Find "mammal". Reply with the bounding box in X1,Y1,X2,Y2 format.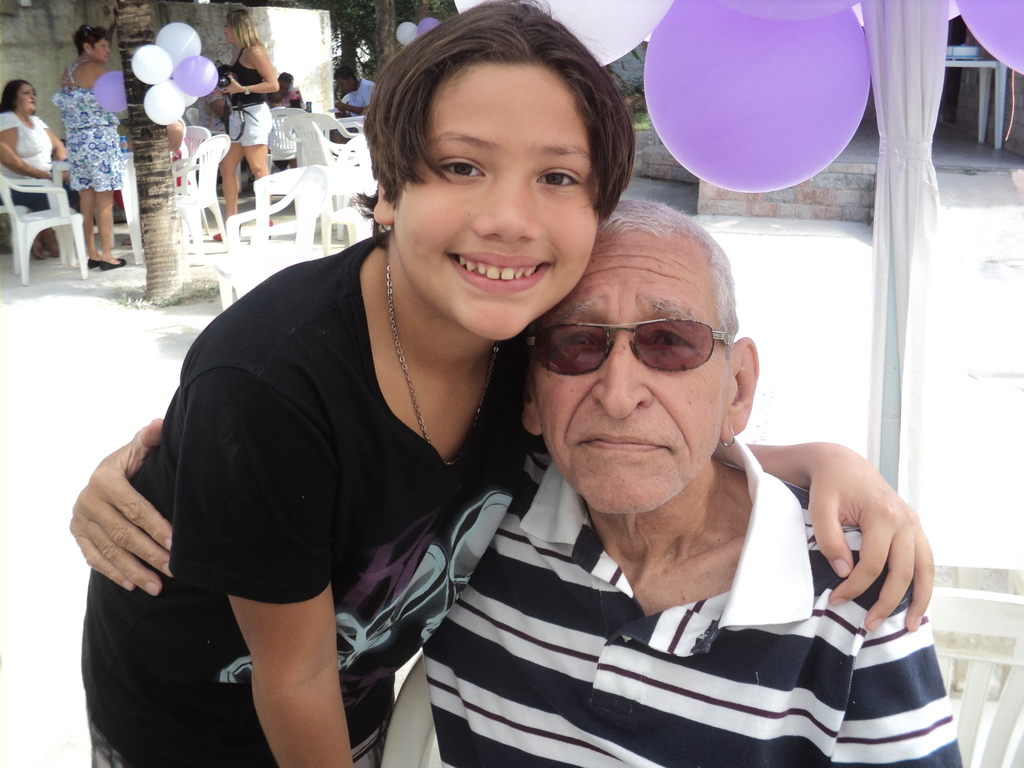
273,68,307,168.
